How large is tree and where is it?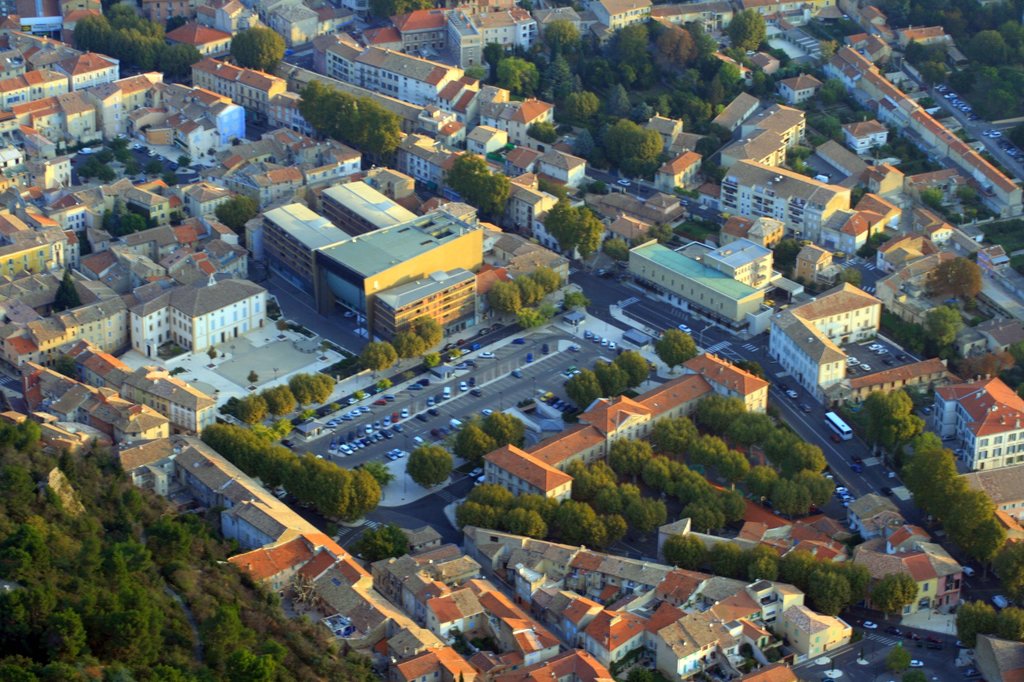
Bounding box: box(614, 345, 650, 386).
